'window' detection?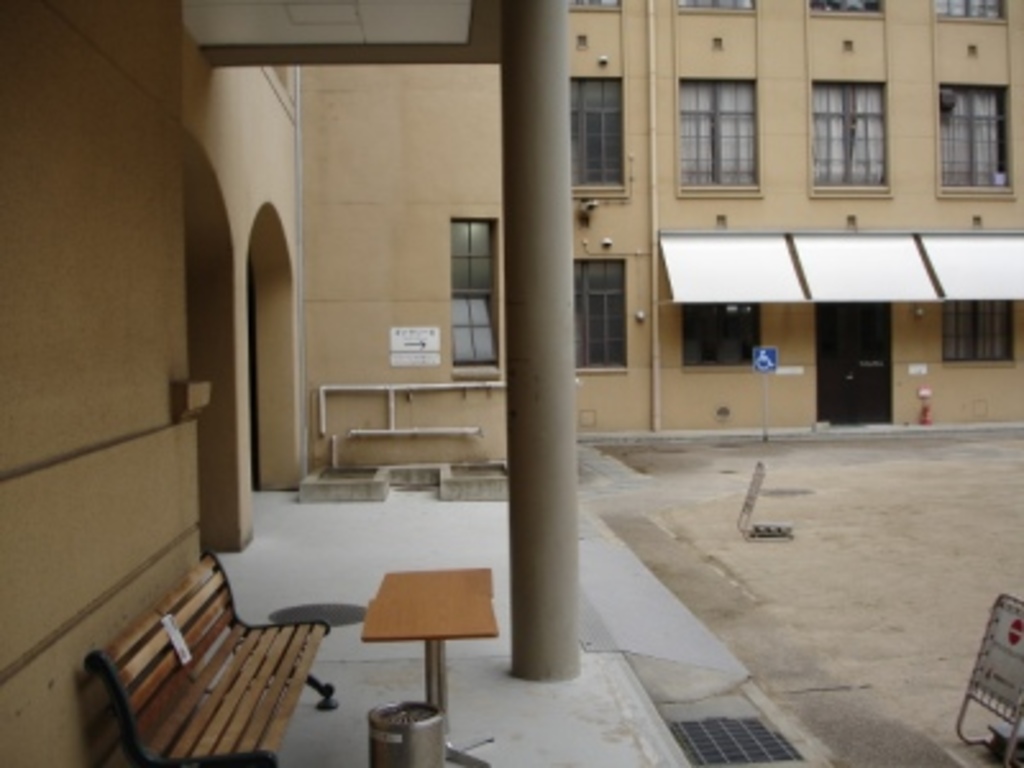
pyautogui.locateOnScreen(947, 297, 1016, 361)
